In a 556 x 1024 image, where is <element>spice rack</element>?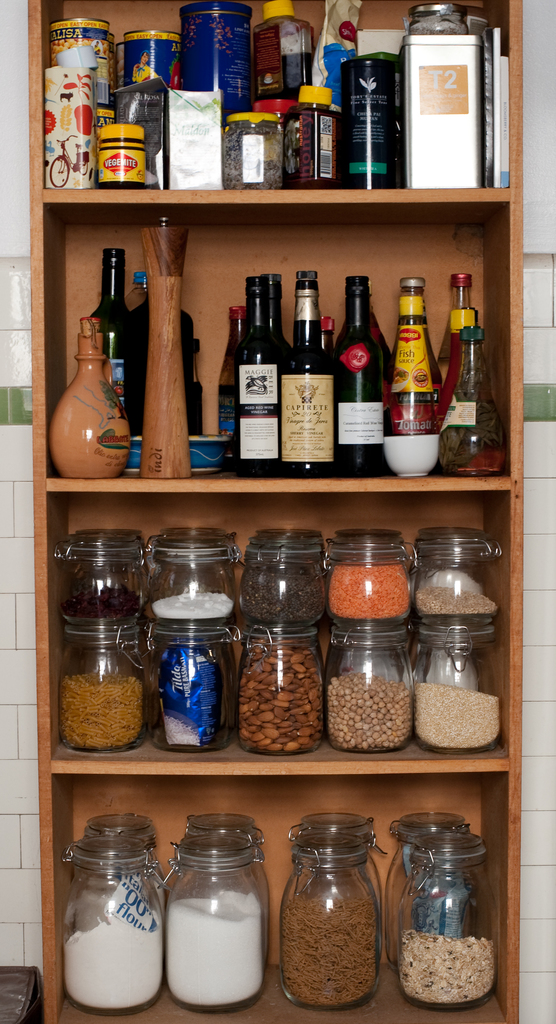
{"x1": 16, "y1": 0, "x2": 521, "y2": 1023}.
